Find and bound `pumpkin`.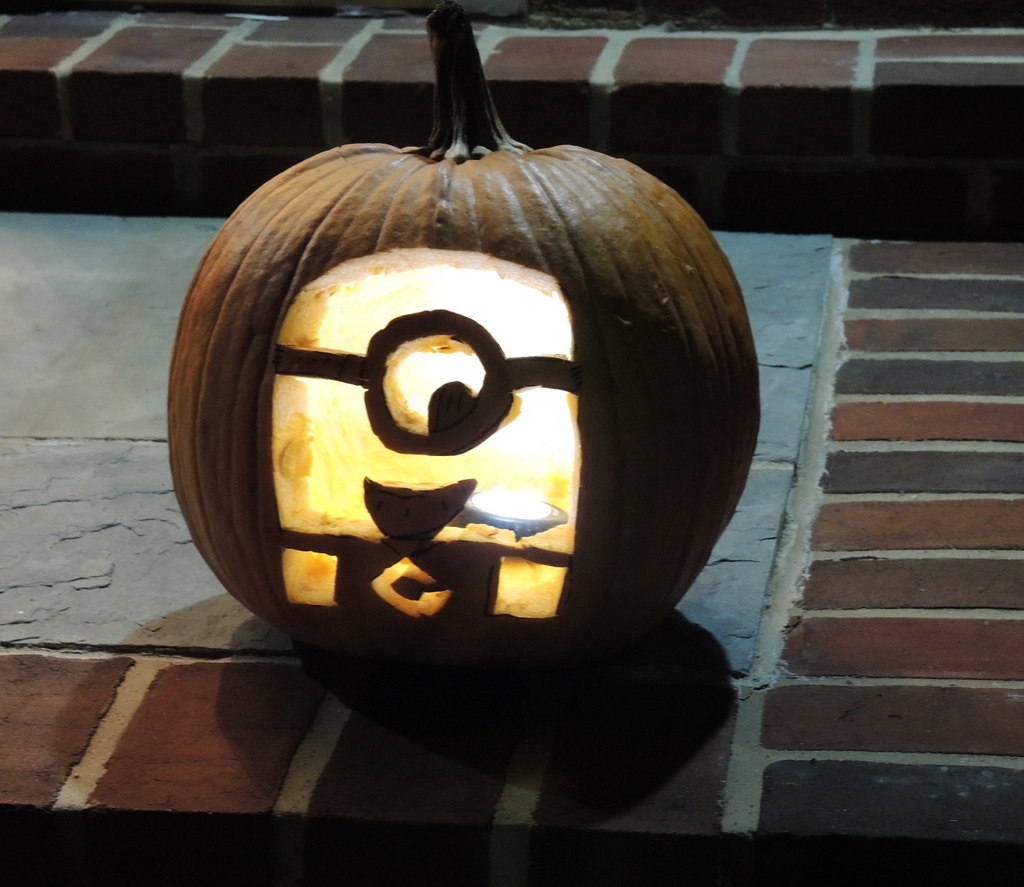
Bound: bbox=[167, 0, 758, 660].
